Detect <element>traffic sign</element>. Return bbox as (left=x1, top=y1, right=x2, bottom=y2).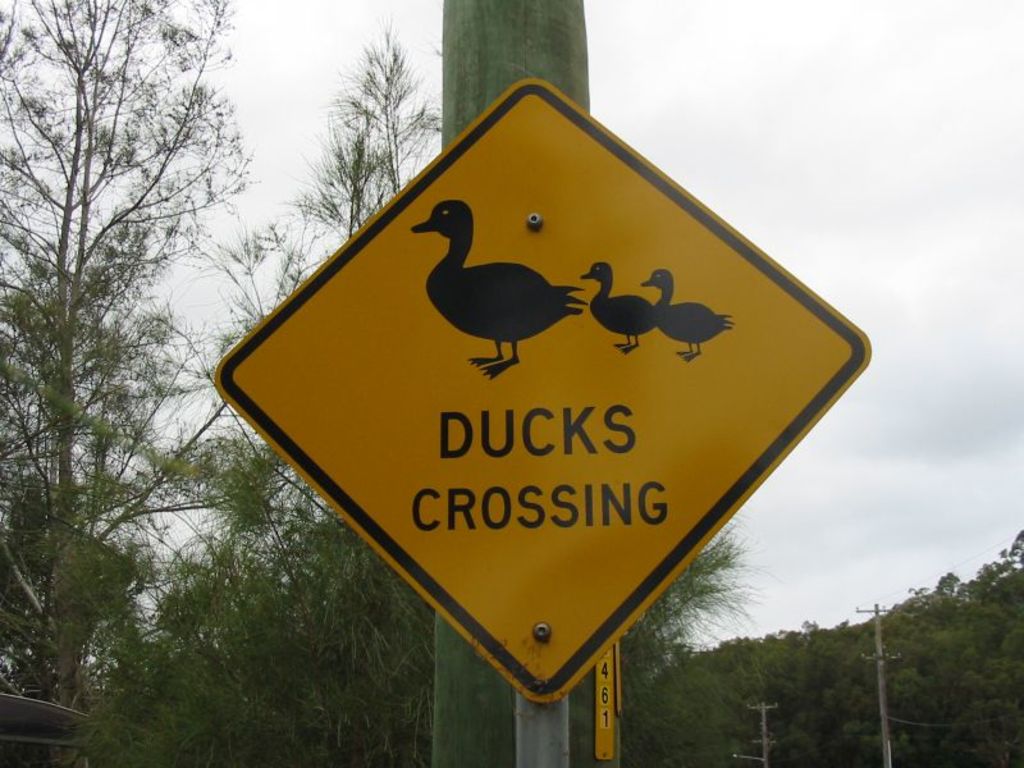
(left=207, top=72, right=873, bottom=705).
